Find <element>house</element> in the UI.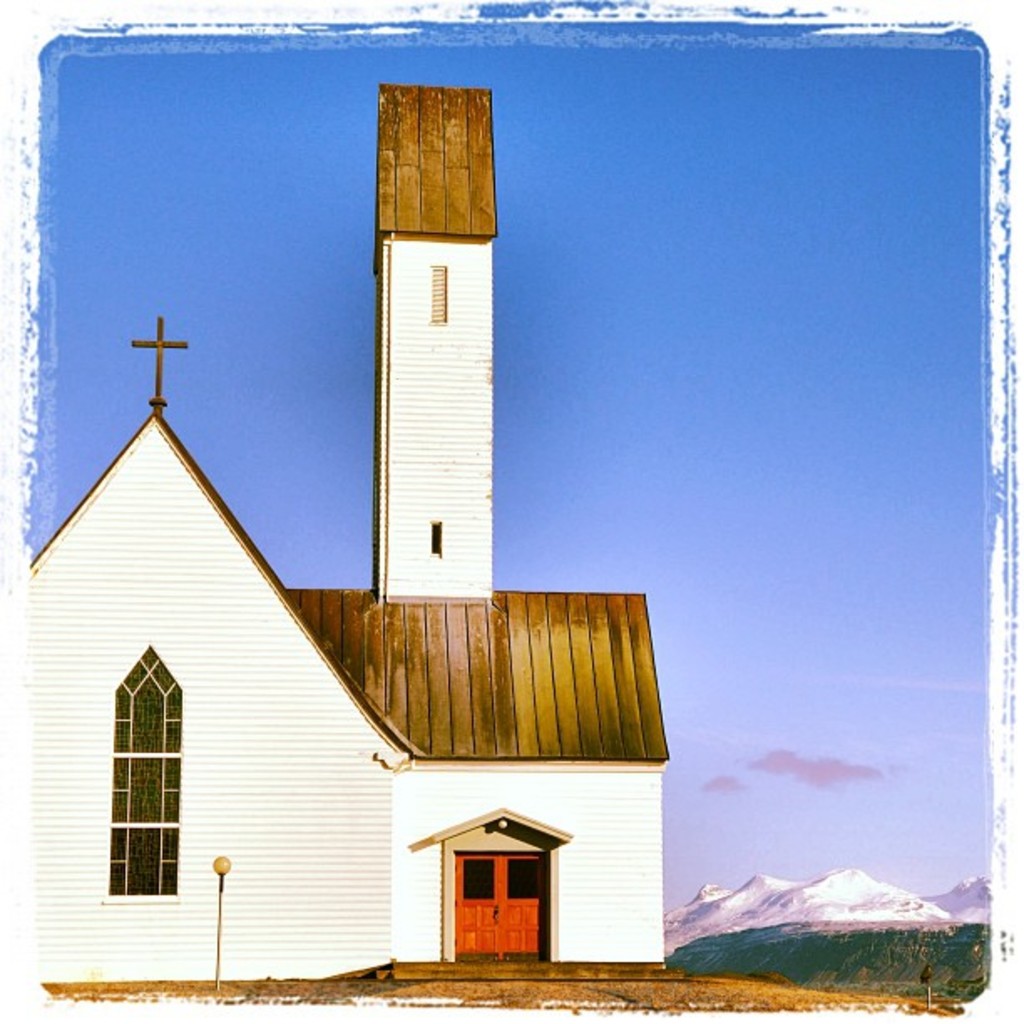
UI element at <box>22,84,671,986</box>.
